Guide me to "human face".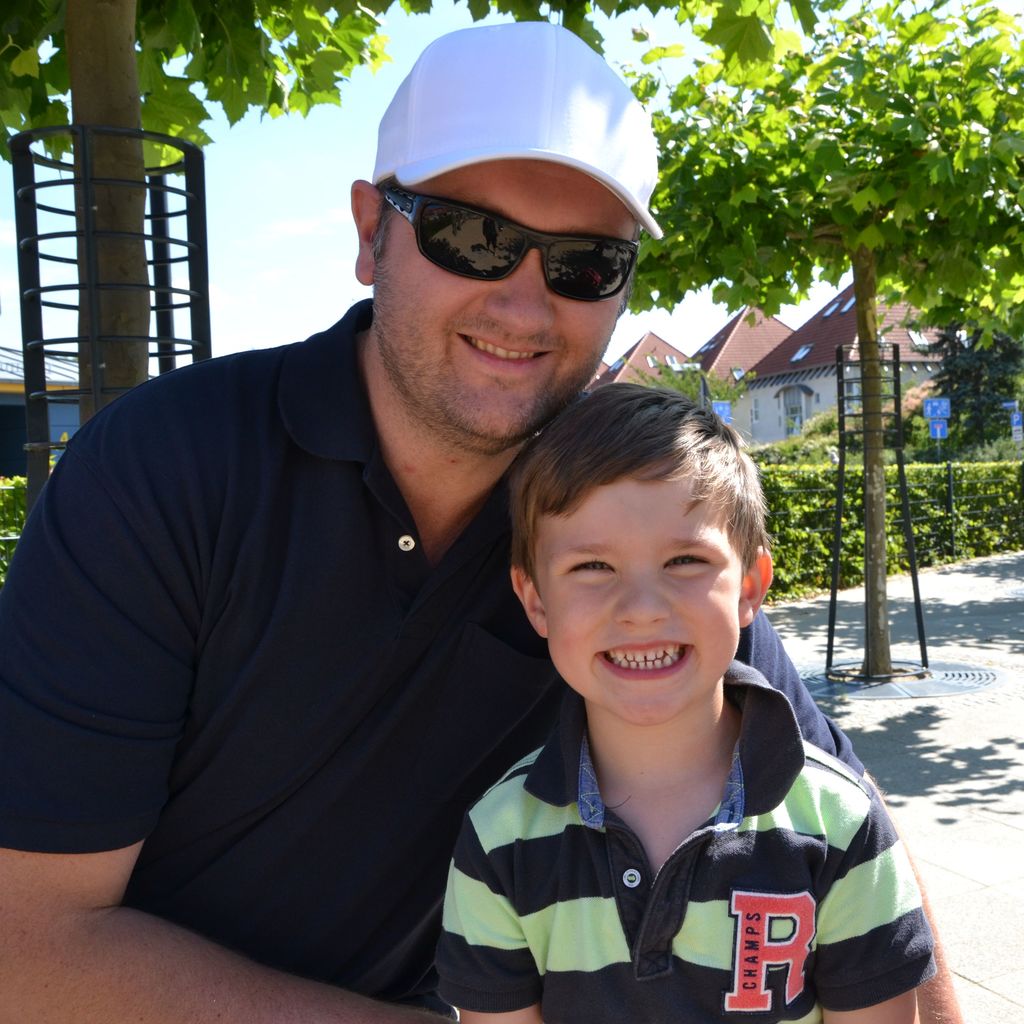
Guidance: (532, 477, 742, 725).
